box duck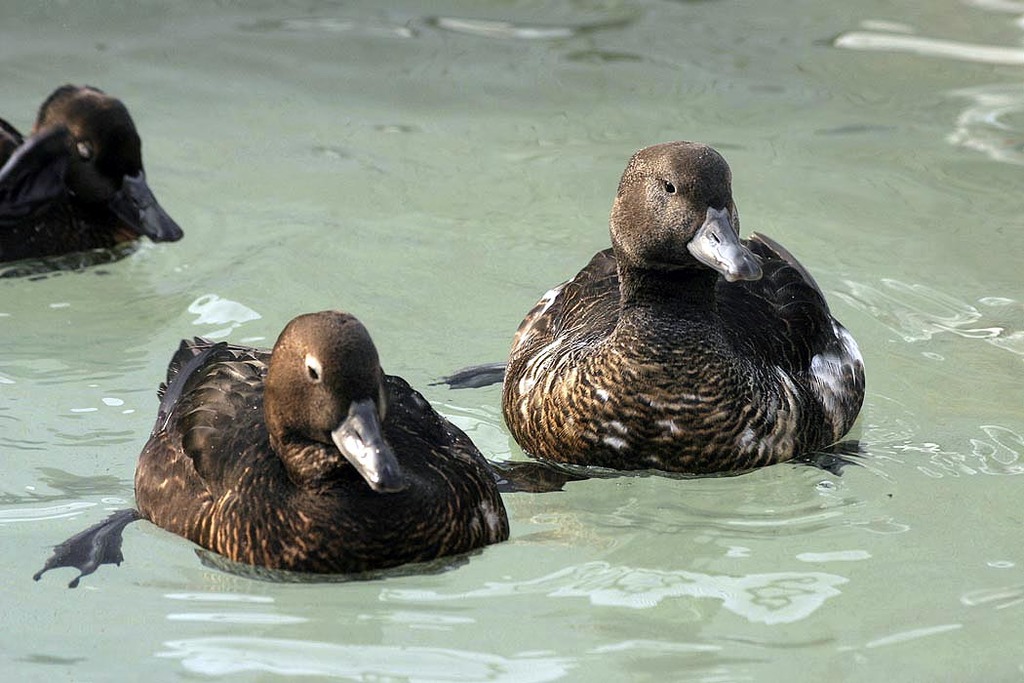
crop(434, 147, 867, 477)
